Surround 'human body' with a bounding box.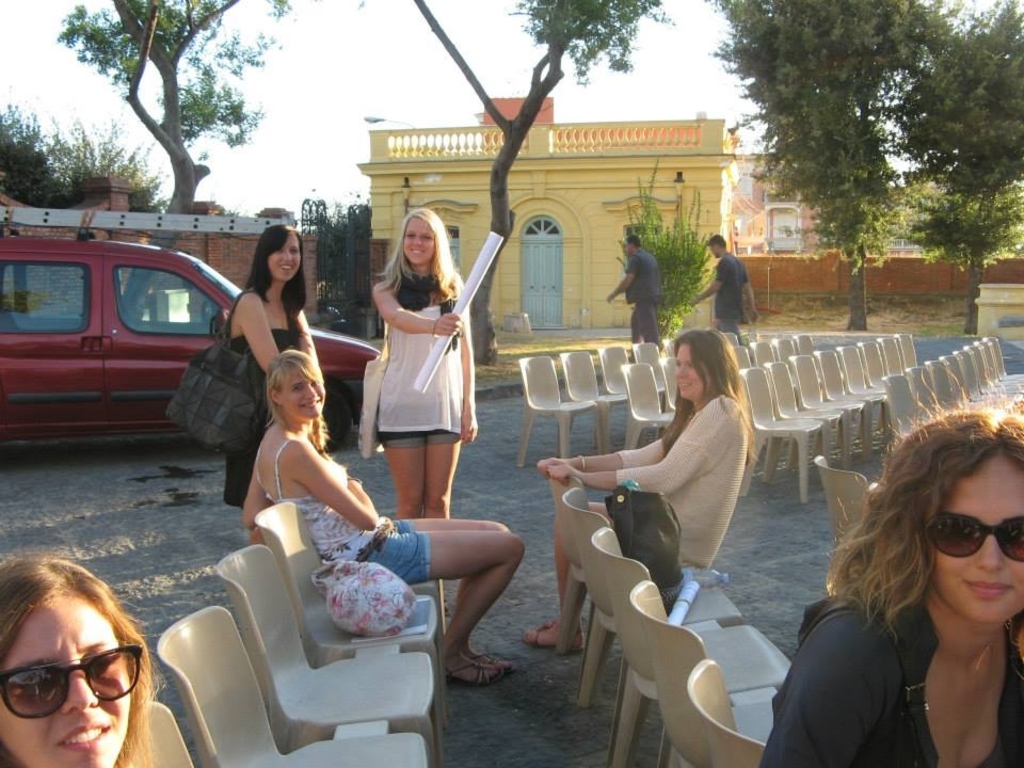
(247,428,528,679).
